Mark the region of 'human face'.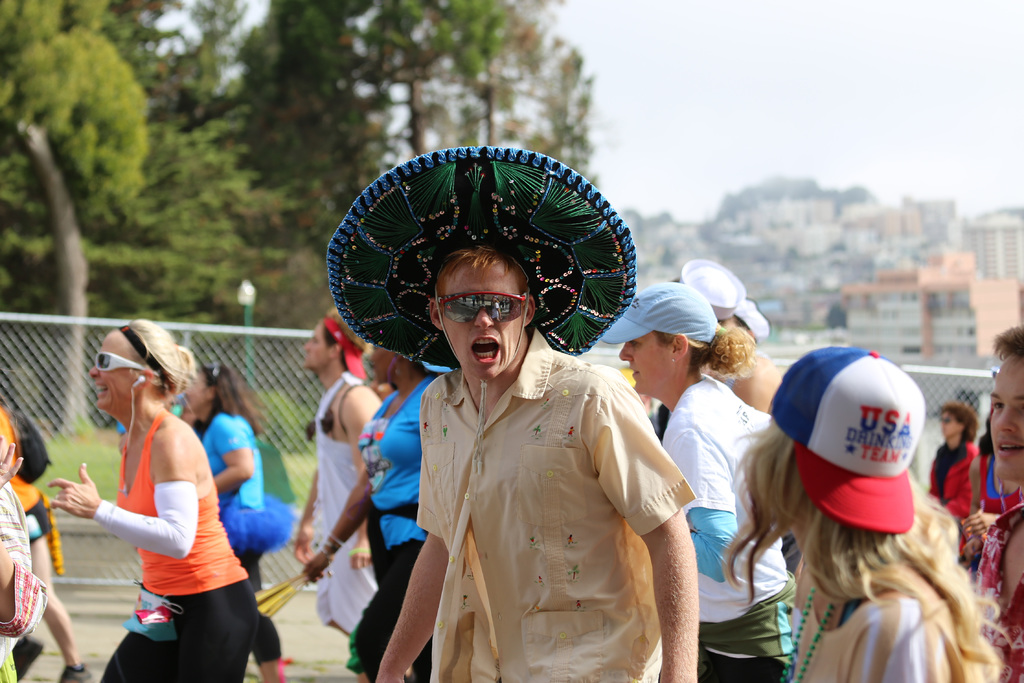
Region: Rect(939, 415, 957, 438).
